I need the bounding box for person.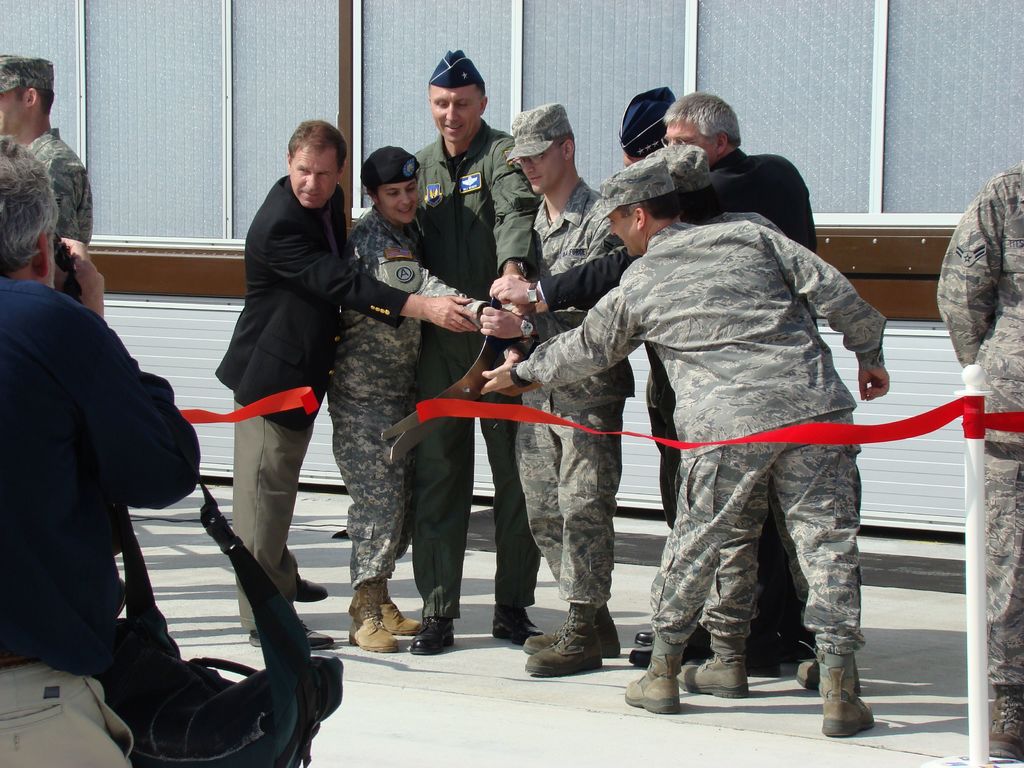
Here it is: x1=479 y1=159 x2=891 y2=737.
